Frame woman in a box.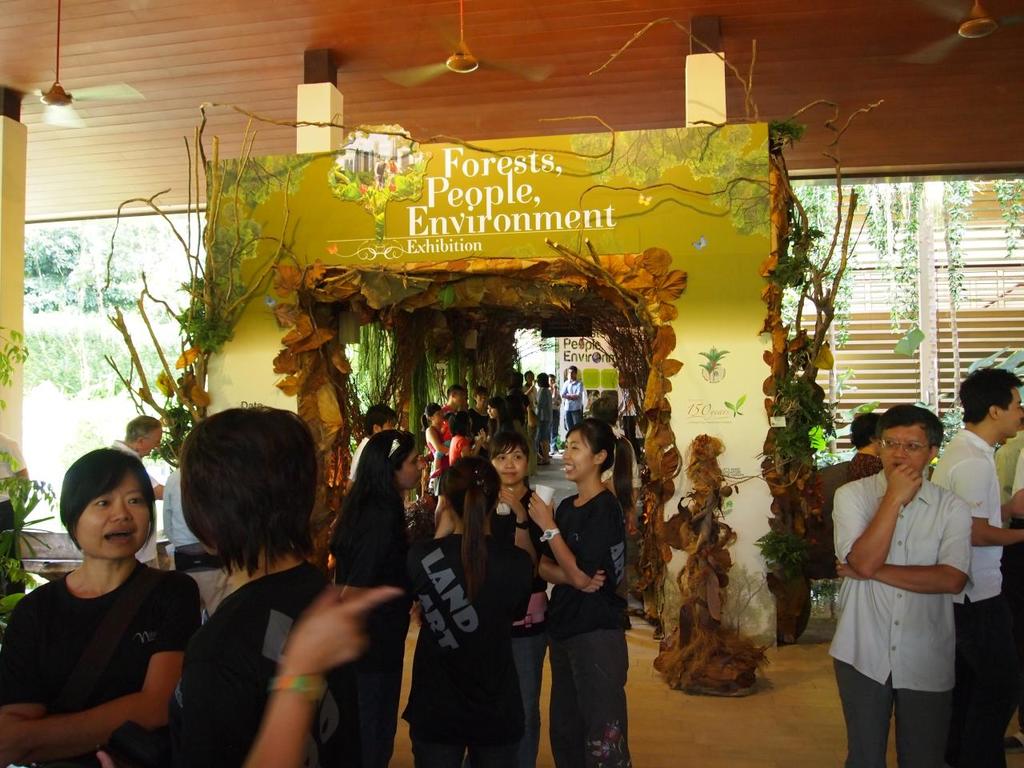
bbox=[530, 414, 641, 766].
